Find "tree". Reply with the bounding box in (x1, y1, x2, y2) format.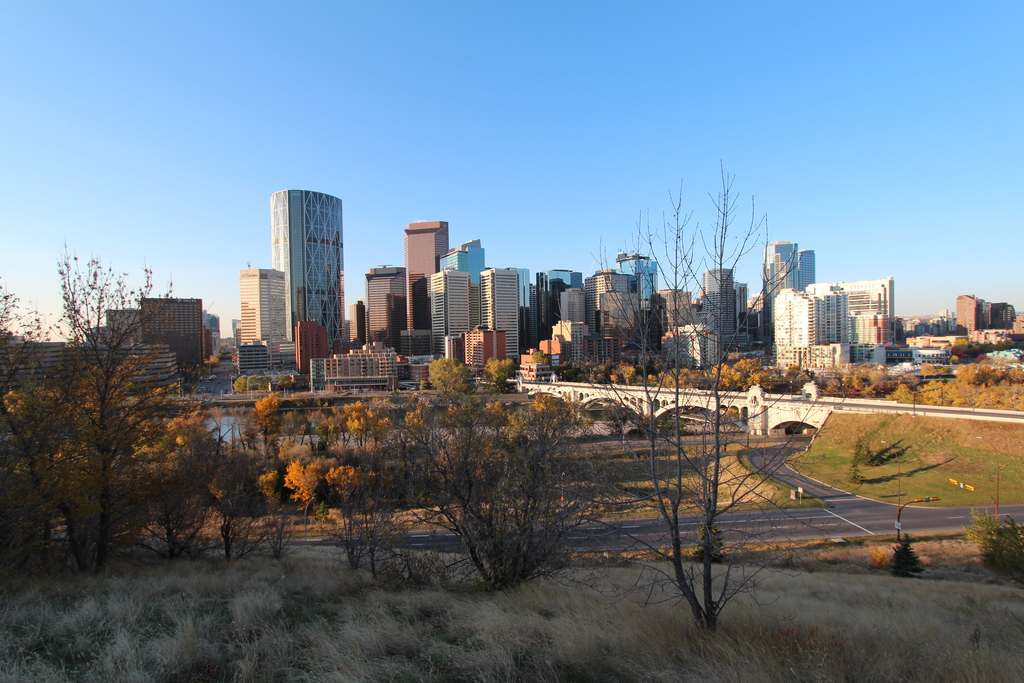
(29, 255, 193, 577).
